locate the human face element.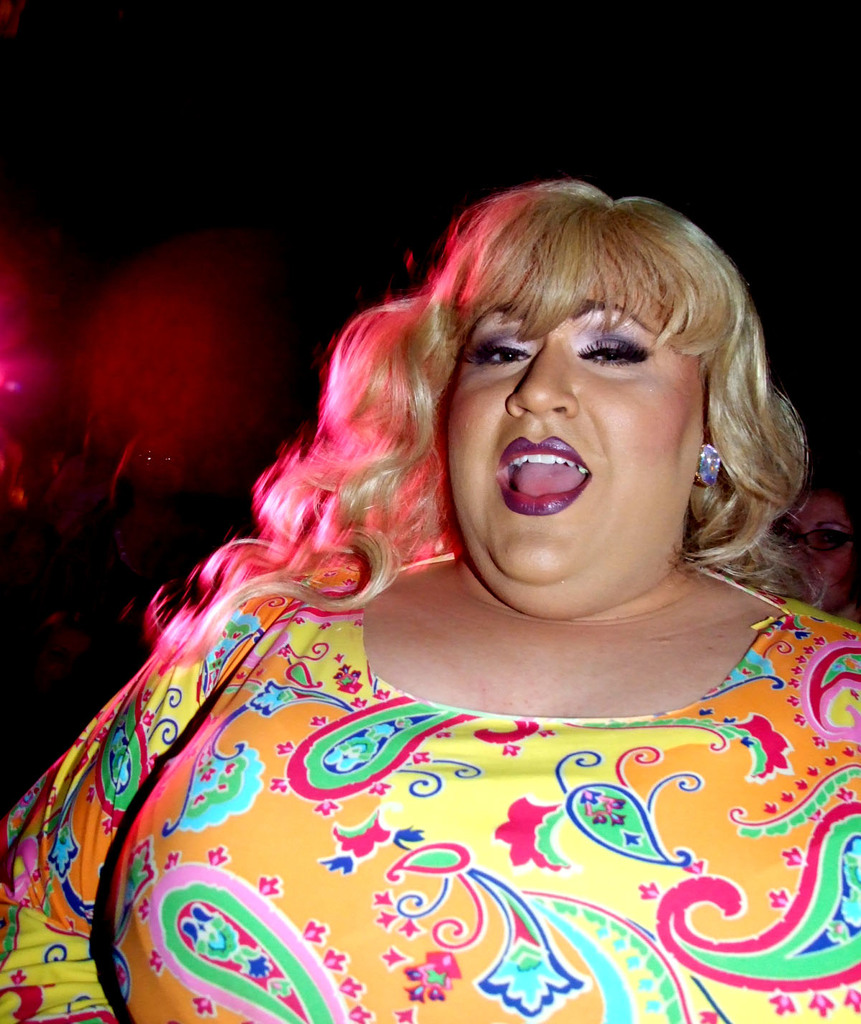
Element bbox: bbox=[445, 257, 701, 588].
